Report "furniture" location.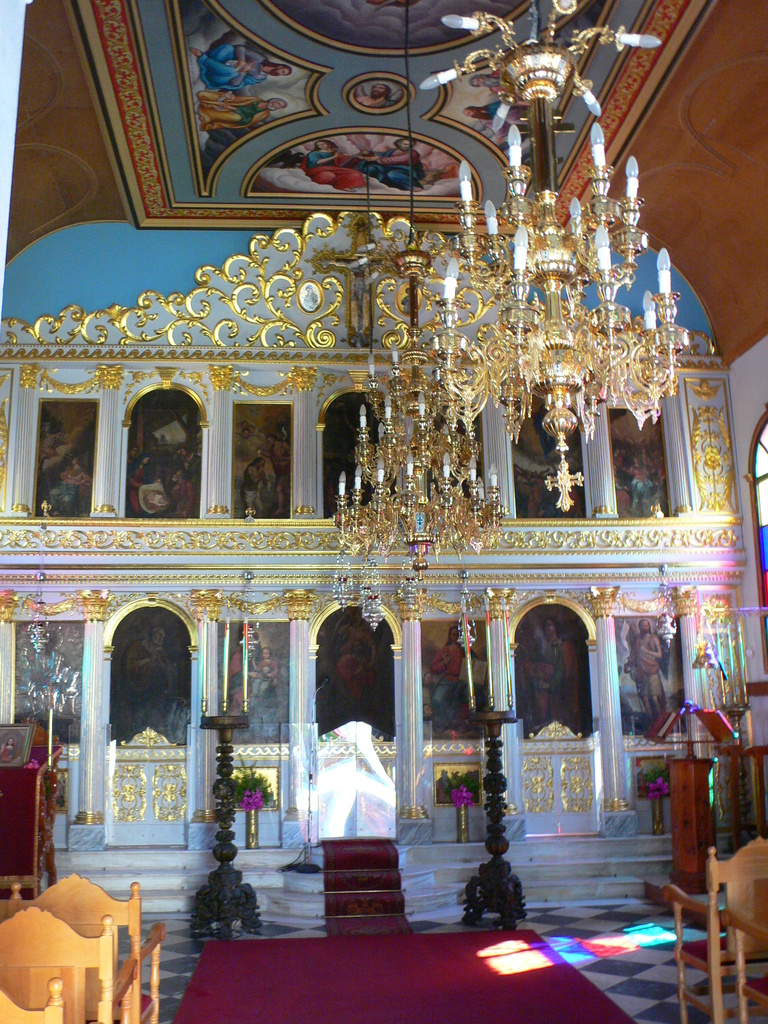
Report: box(0, 714, 60, 892).
